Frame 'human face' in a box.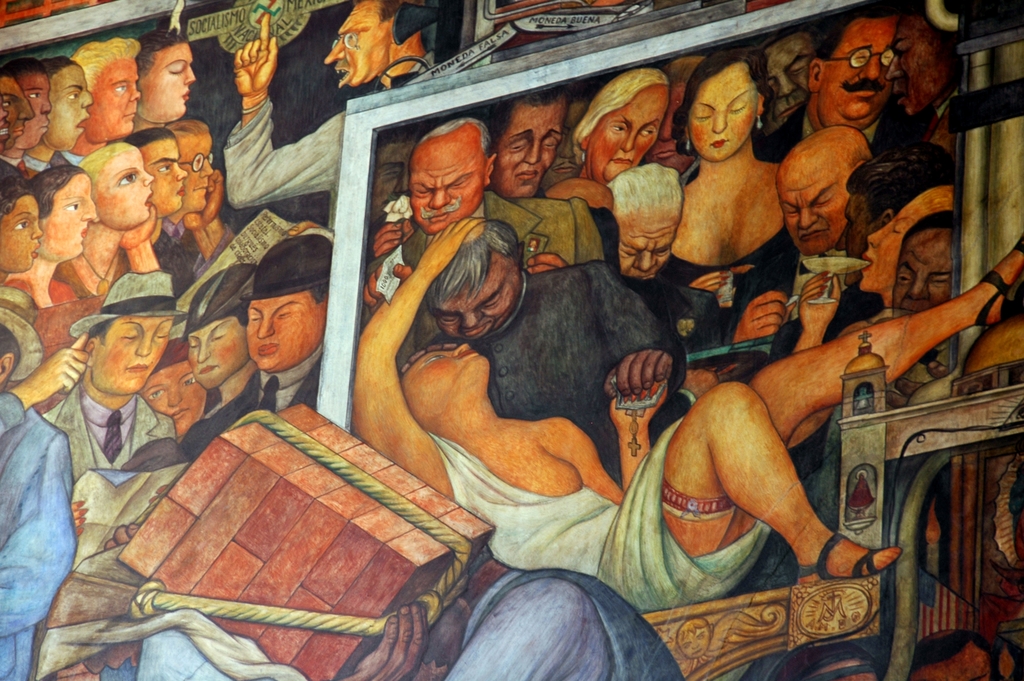
bbox=(90, 314, 173, 400).
